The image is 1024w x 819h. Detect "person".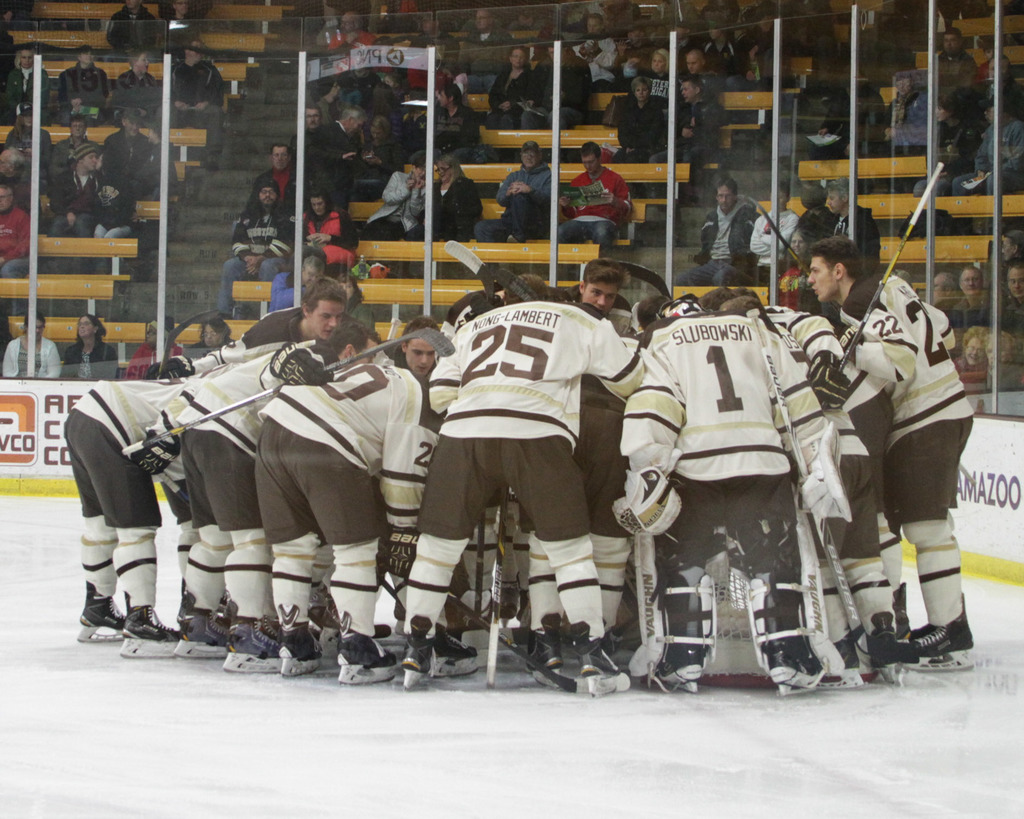
Detection: l=364, t=145, r=430, b=236.
